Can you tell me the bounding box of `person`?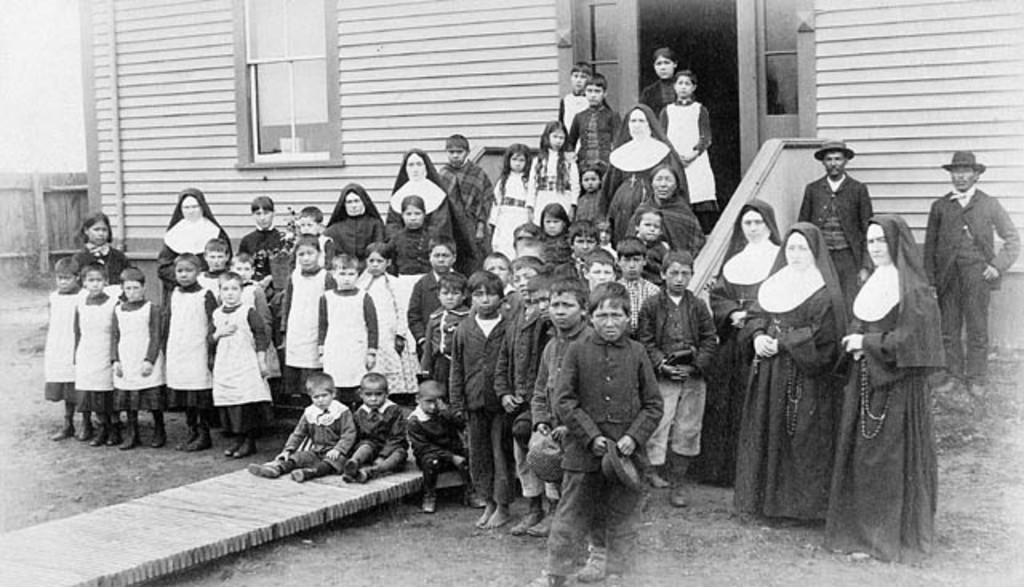
<box>544,198,571,258</box>.
